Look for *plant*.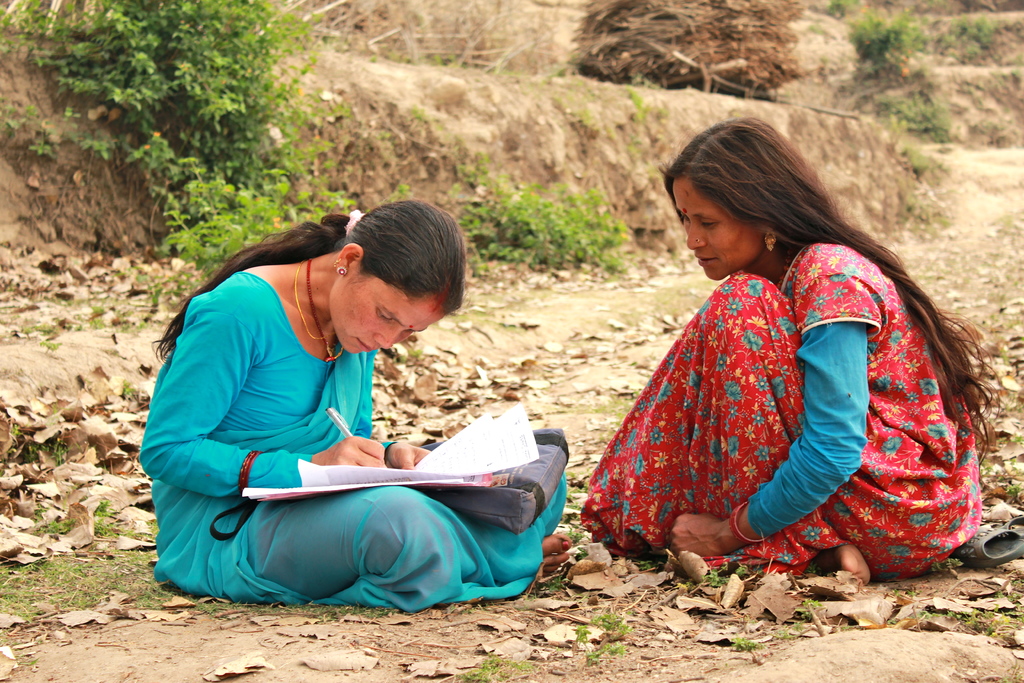
Found: bbox(122, 318, 139, 331).
